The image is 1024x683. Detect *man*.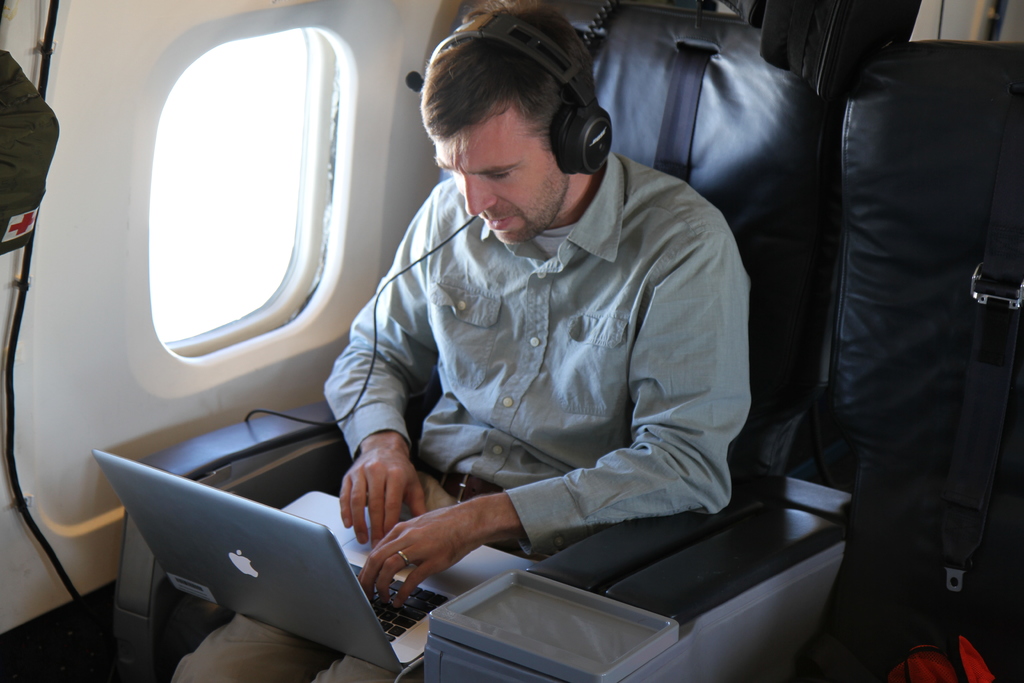
Detection: (244, 7, 804, 649).
